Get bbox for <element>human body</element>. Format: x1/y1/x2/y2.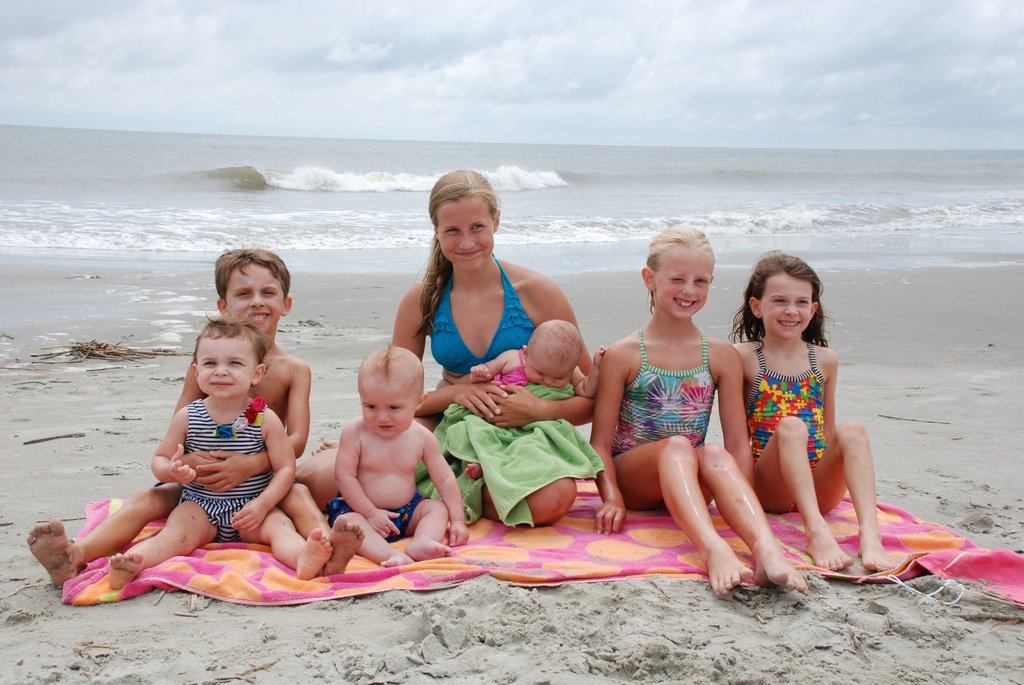
26/340/365/576.
